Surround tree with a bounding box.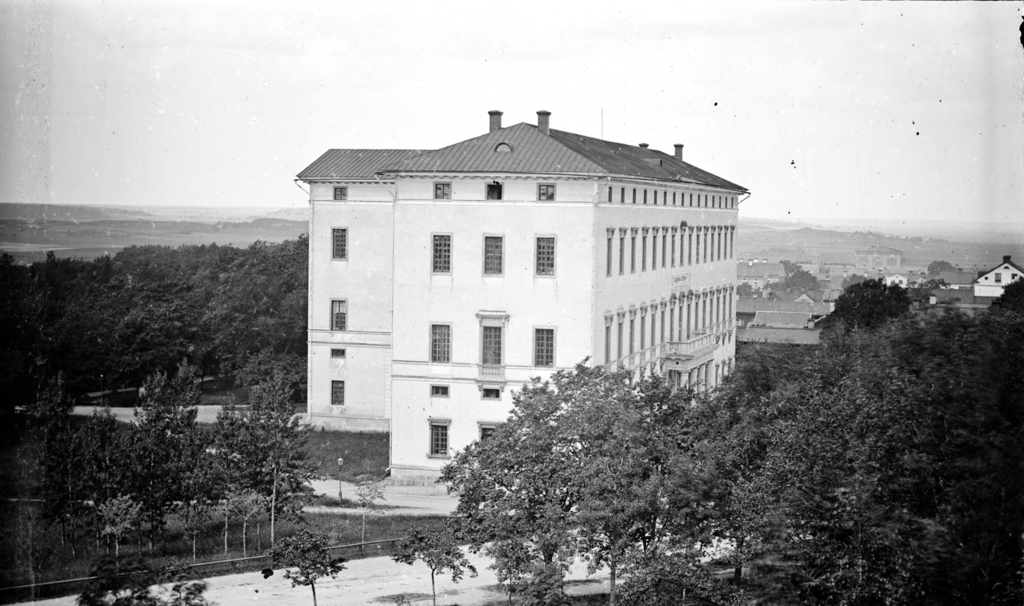
detection(788, 266, 819, 291).
